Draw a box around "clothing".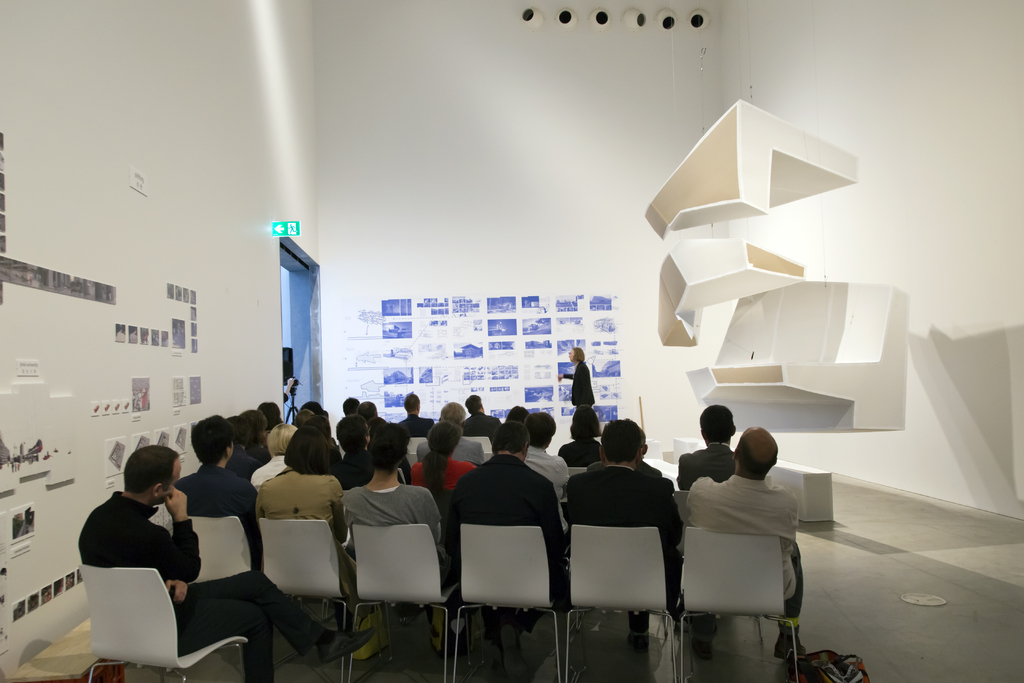
bbox(671, 434, 796, 559).
